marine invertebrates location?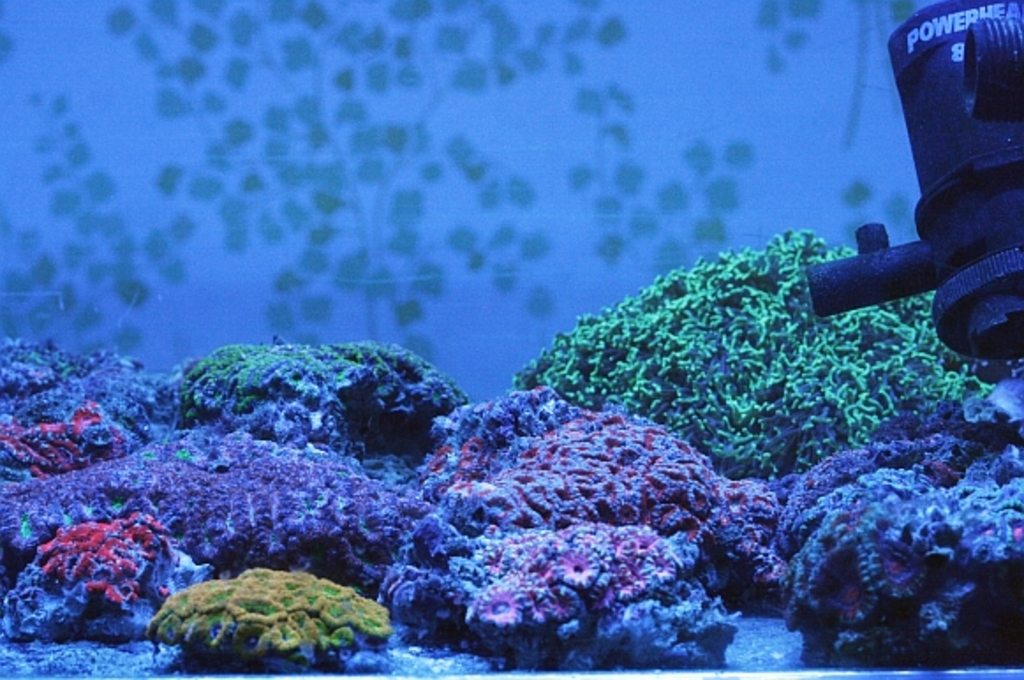
405/509/763/666
